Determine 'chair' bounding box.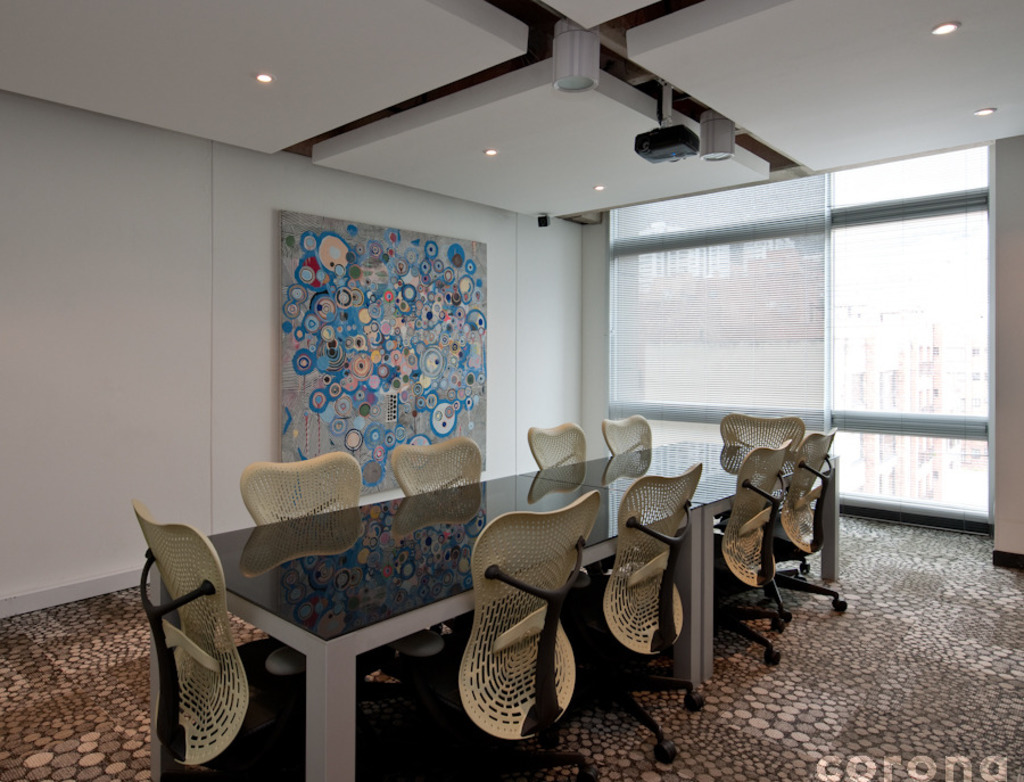
Determined: <region>718, 409, 811, 448</region>.
